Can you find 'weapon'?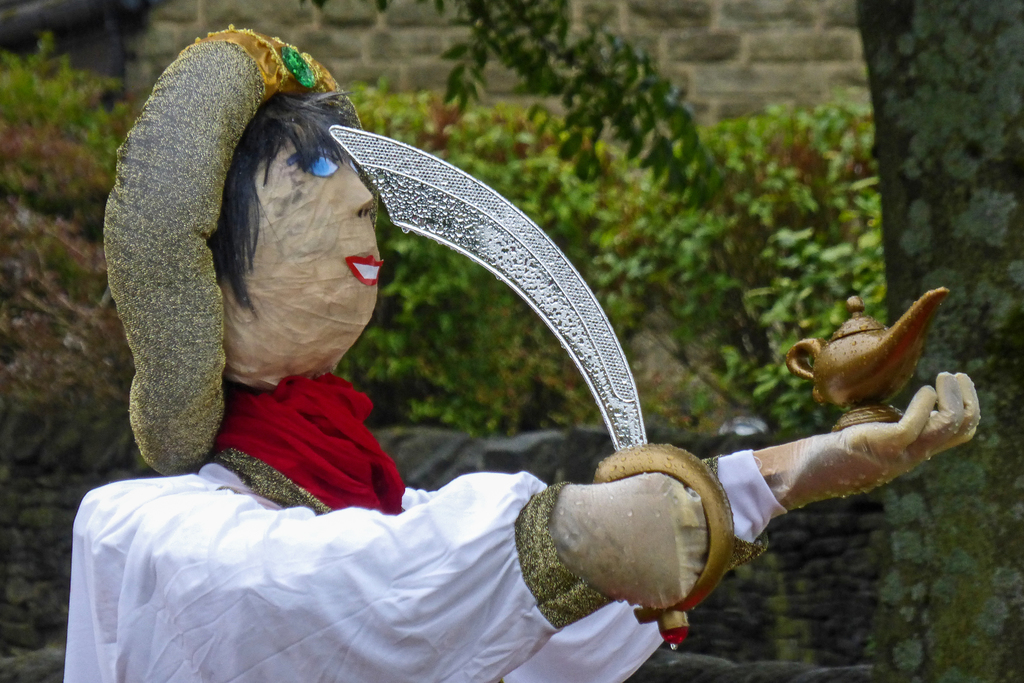
Yes, bounding box: locate(328, 125, 732, 650).
